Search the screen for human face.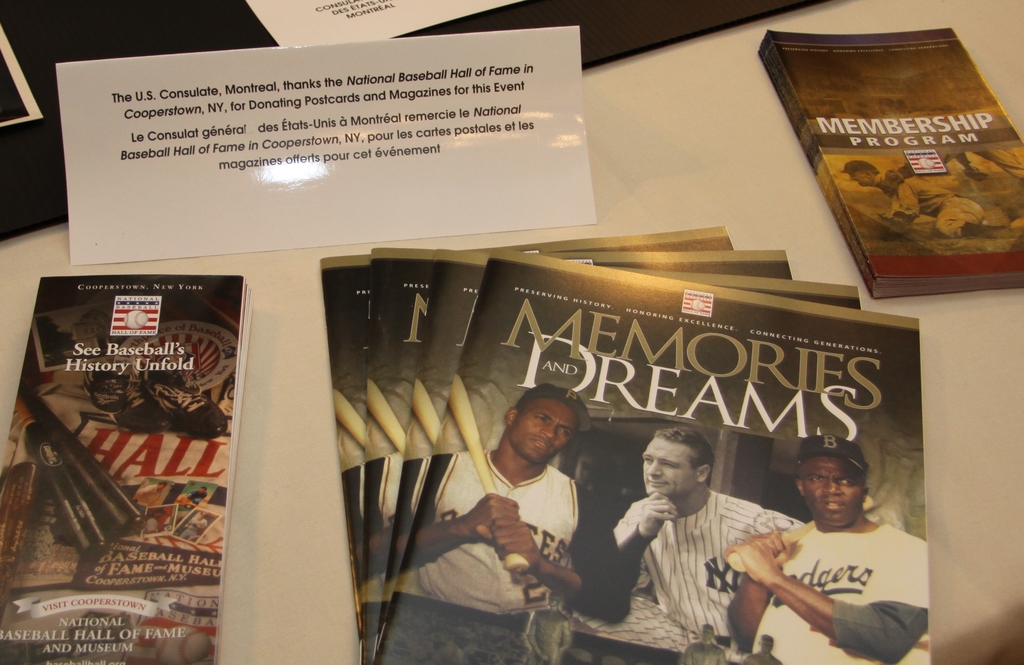
Found at bbox=(802, 457, 862, 523).
